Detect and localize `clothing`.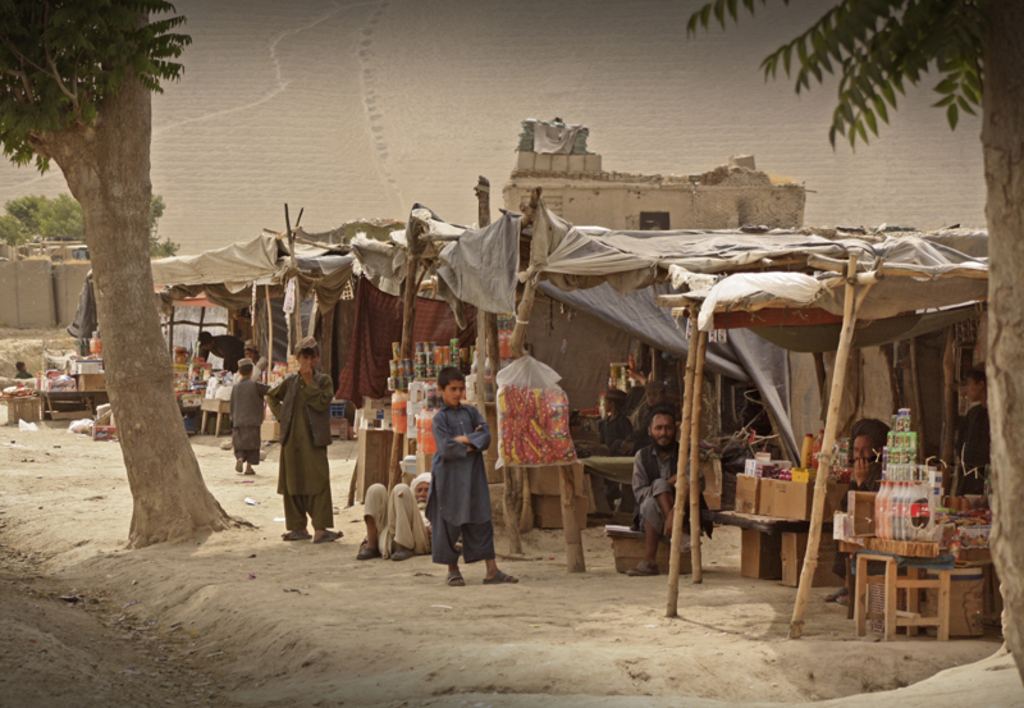
Localized at <region>200, 335, 244, 369</region>.
